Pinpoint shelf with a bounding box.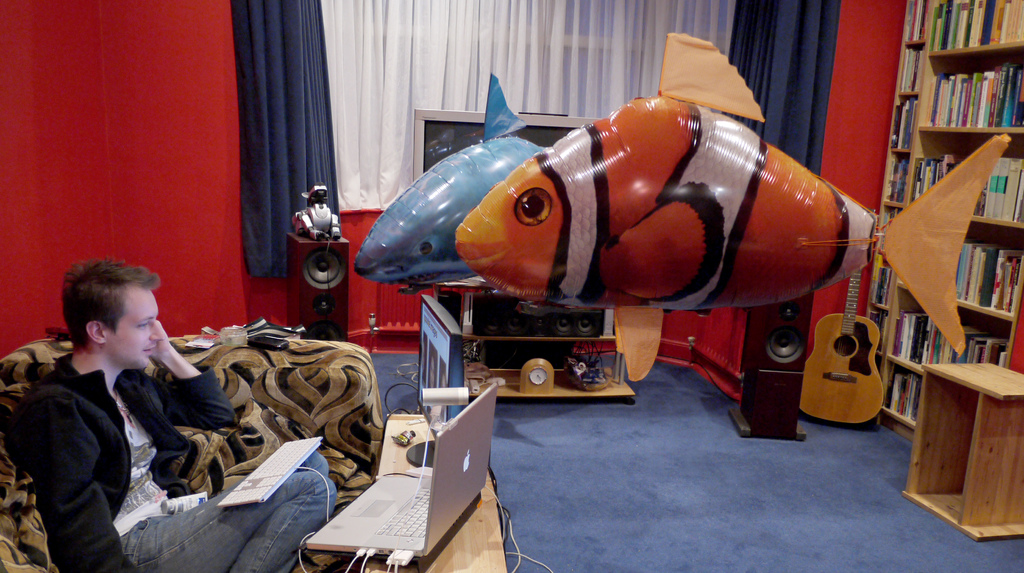
865:303:893:357.
